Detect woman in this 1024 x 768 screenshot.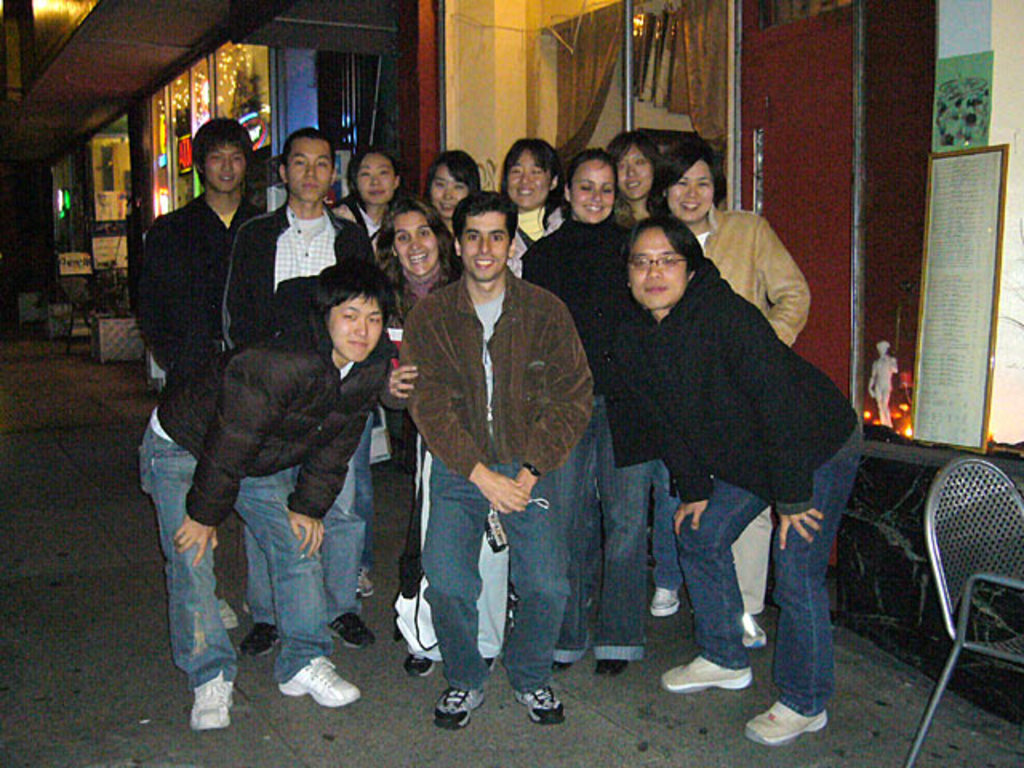
Detection: bbox(648, 126, 810, 643).
